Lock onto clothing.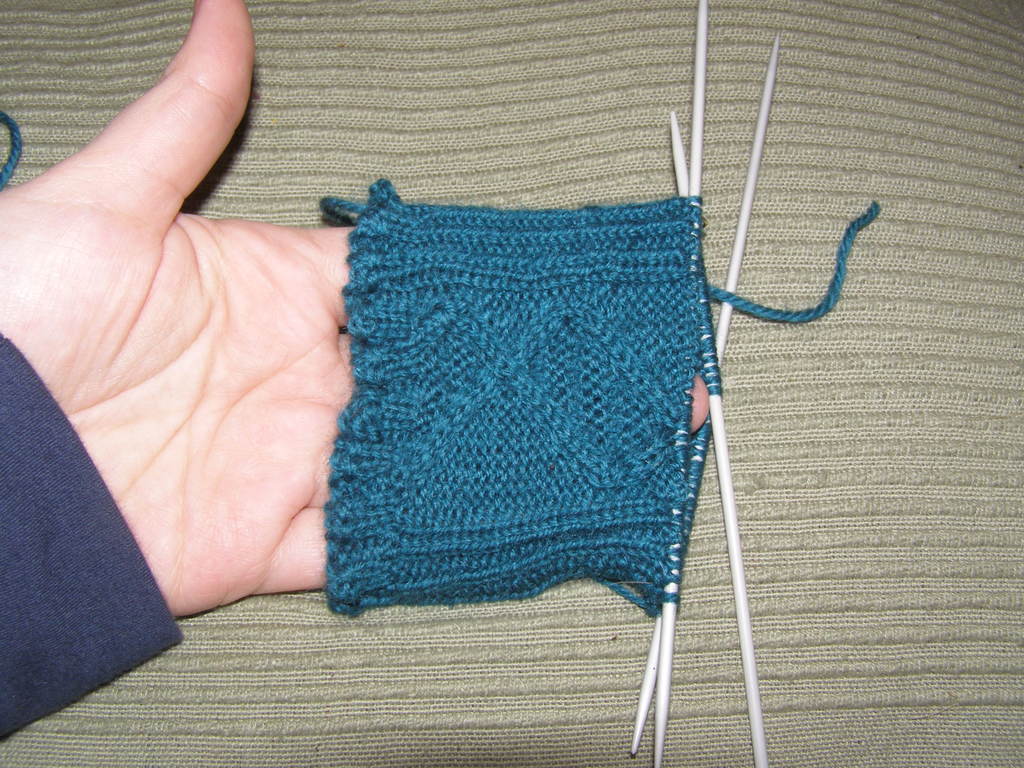
Locked: (x1=324, y1=179, x2=878, y2=621).
